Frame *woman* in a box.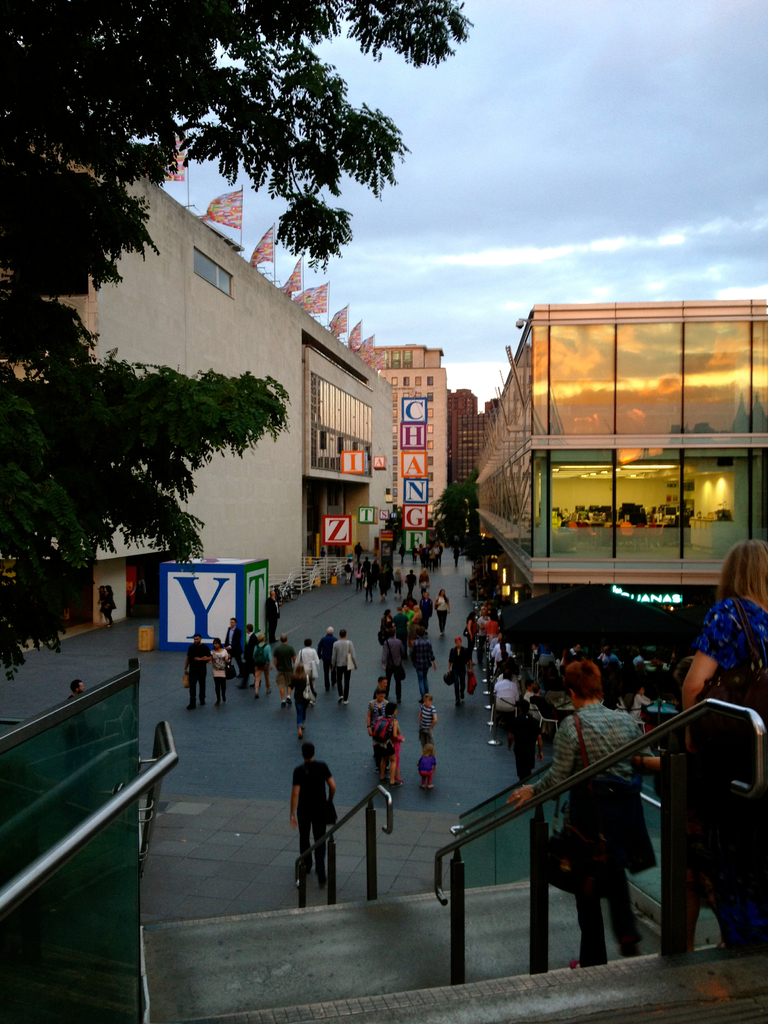
356 561 364 590.
